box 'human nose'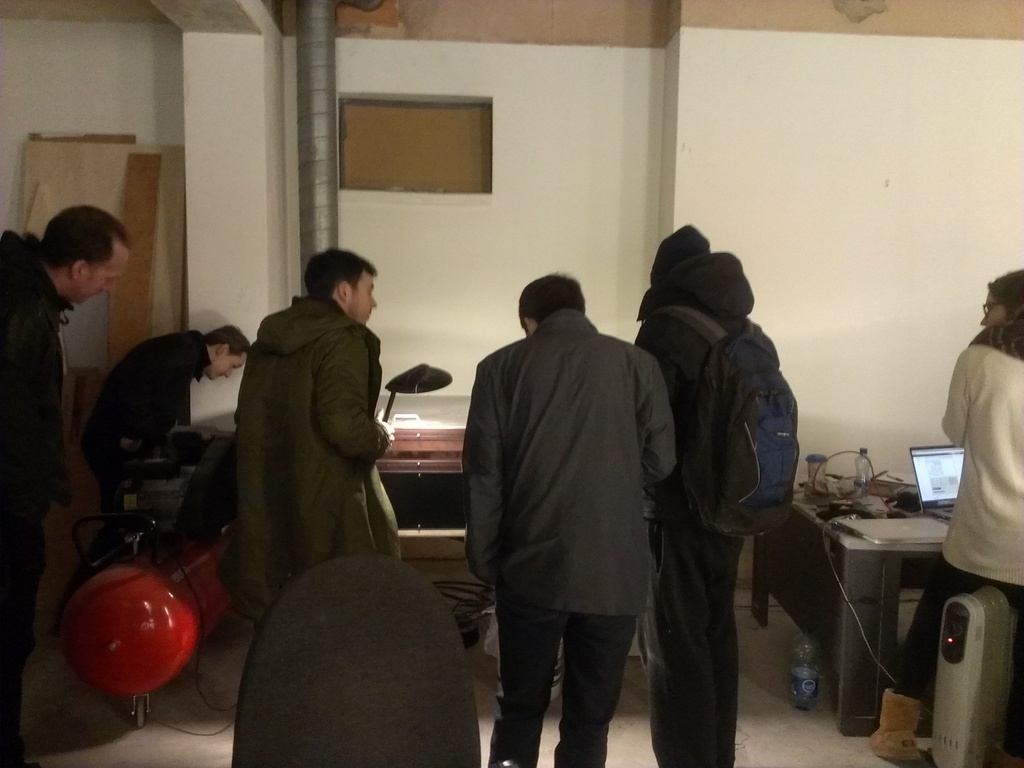
{"left": 102, "top": 280, "right": 115, "bottom": 292}
